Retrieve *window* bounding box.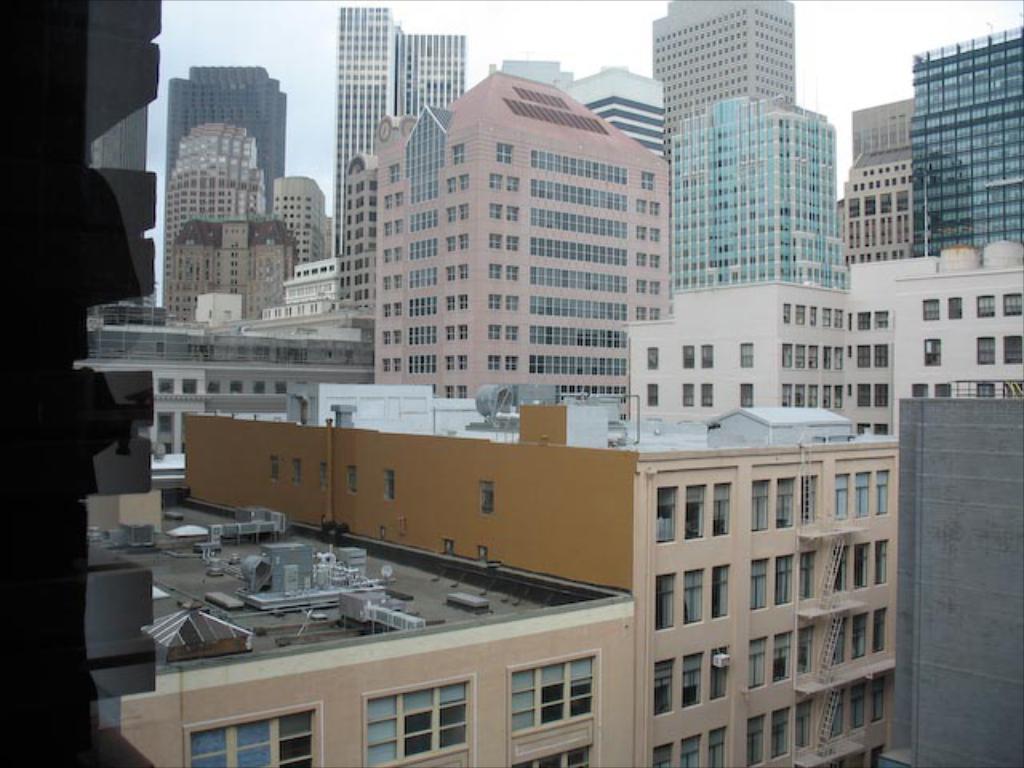
Bounding box: select_region(749, 712, 766, 766).
